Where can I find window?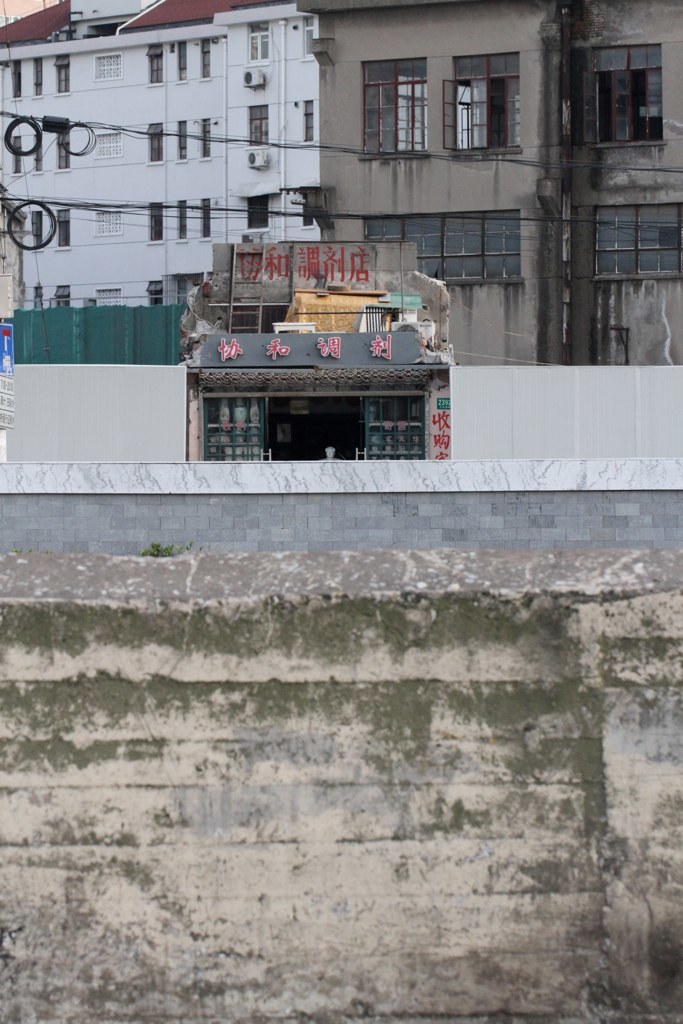
You can find it at rect(177, 124, 187, 157).
